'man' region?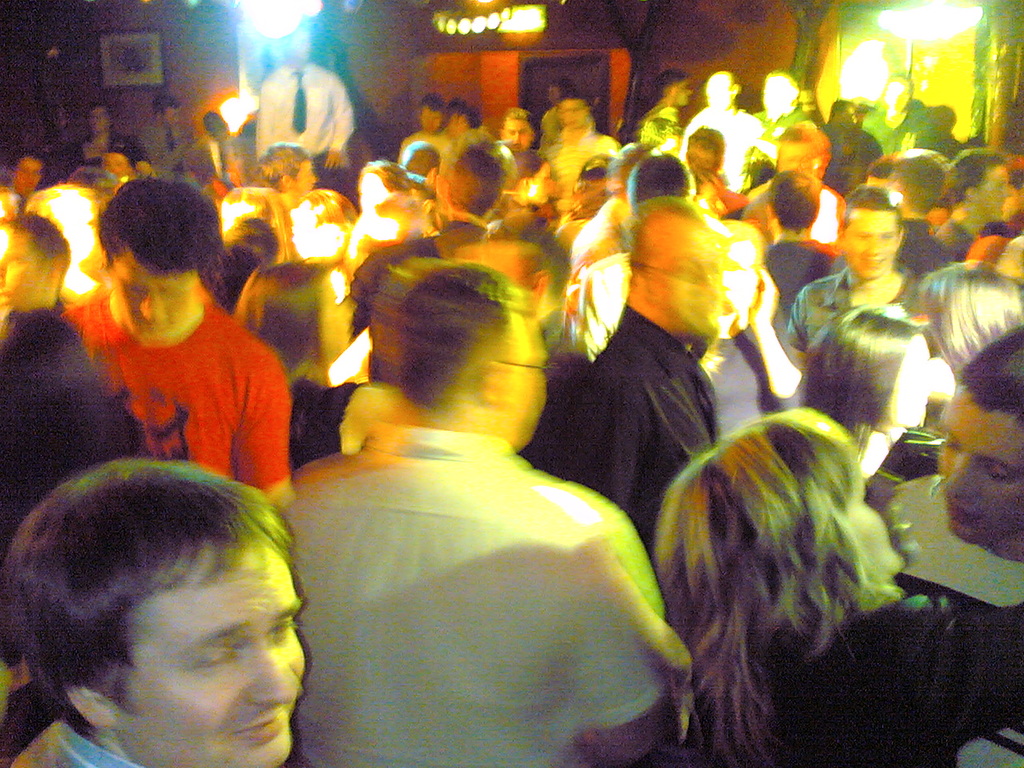
(x1=562, y1=194, x2=725, y2=571)
